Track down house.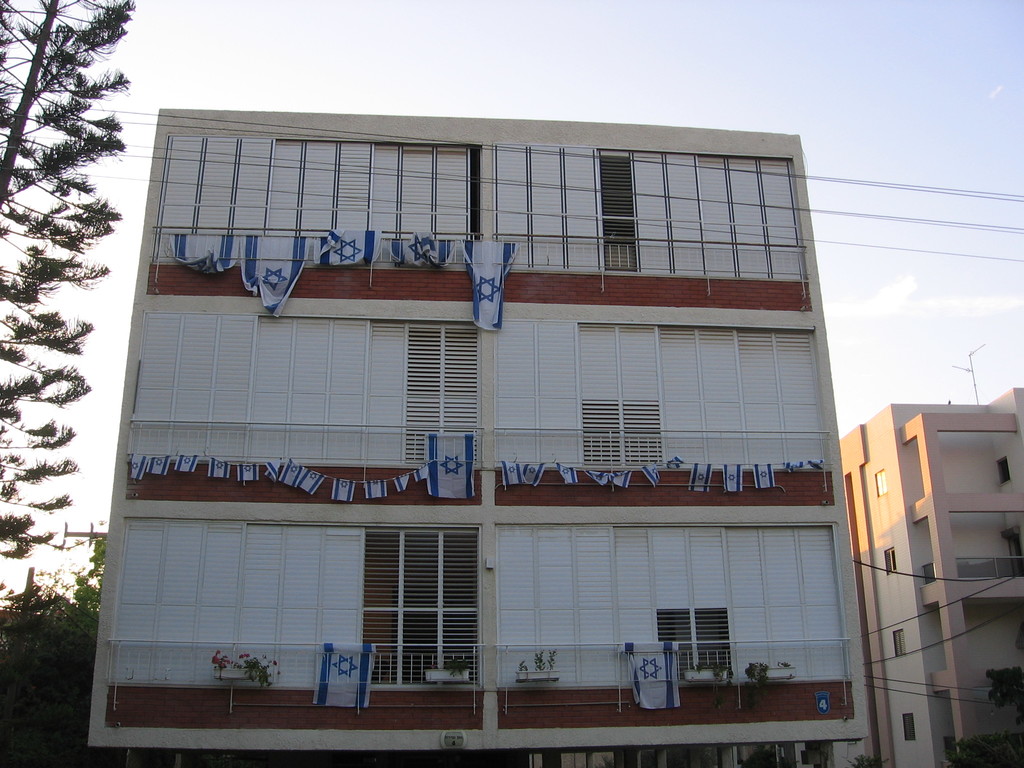
Tracked to BBox(839, 384, 1023, 767).
